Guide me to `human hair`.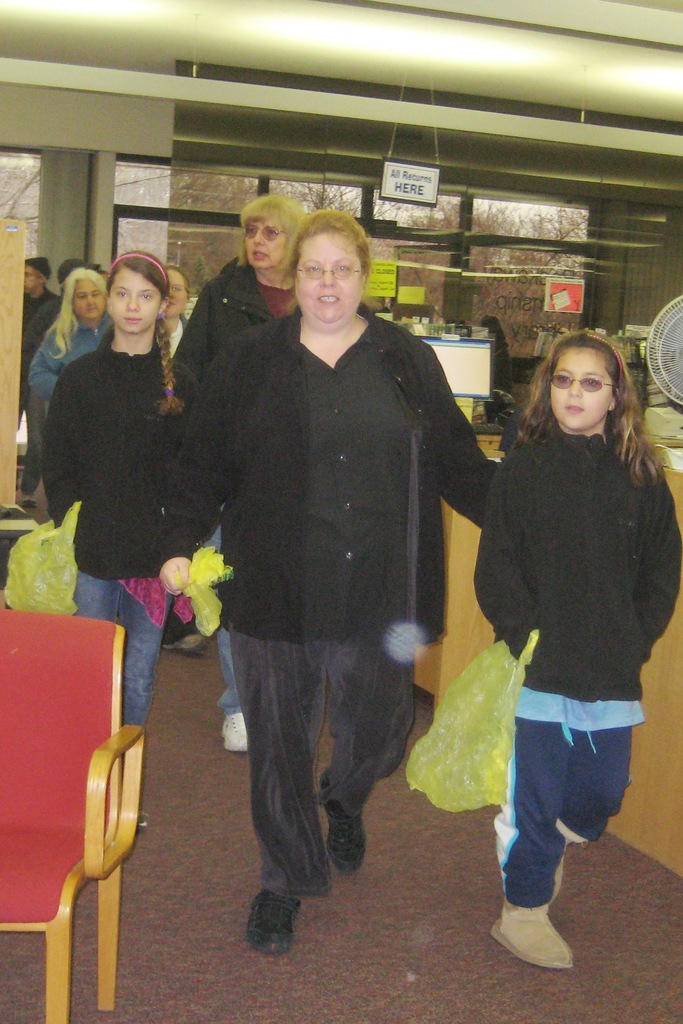
Guidance: locate(165, 257, 190, 305).
